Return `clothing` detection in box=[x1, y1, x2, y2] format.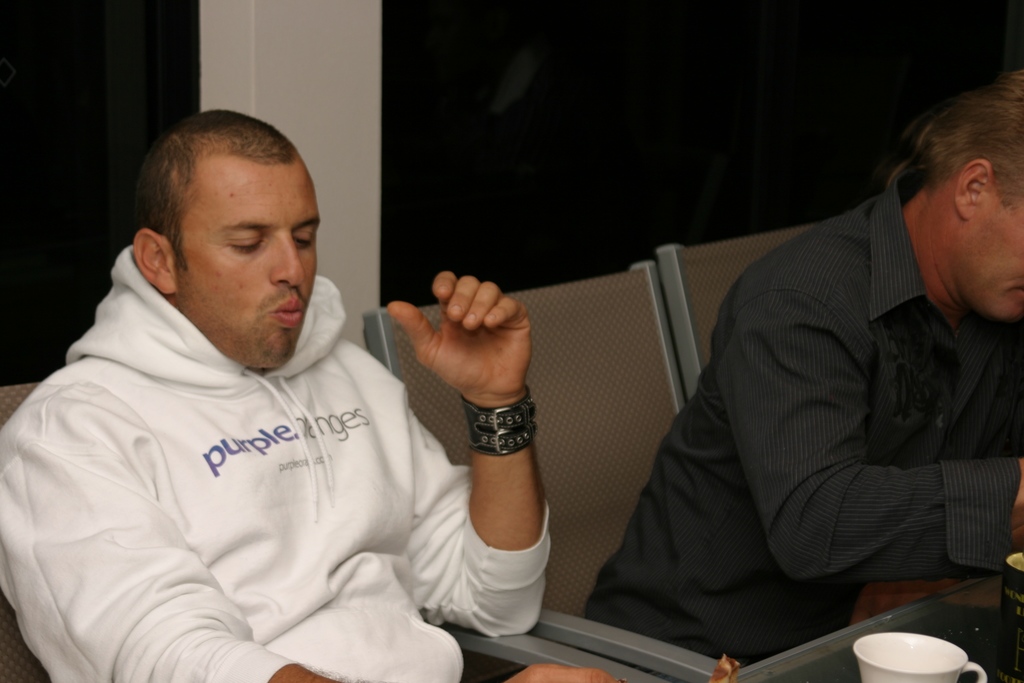
box=[582, 157, 1023, 667].
